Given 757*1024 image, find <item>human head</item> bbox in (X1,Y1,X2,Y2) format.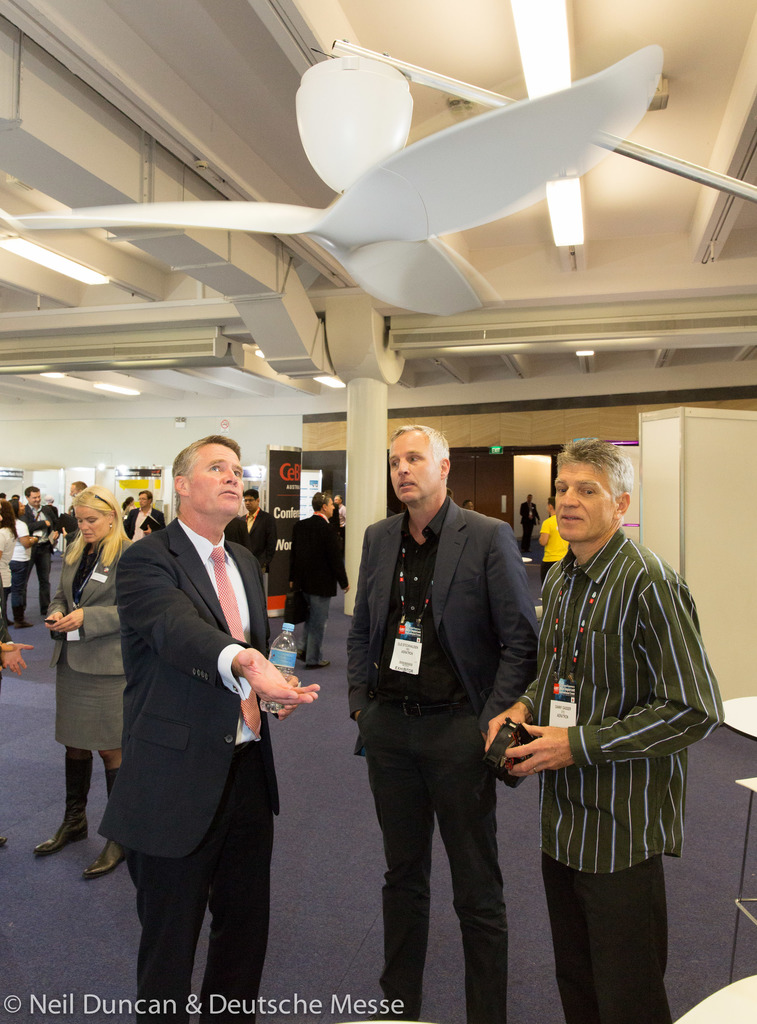
(70,478,88,497).
